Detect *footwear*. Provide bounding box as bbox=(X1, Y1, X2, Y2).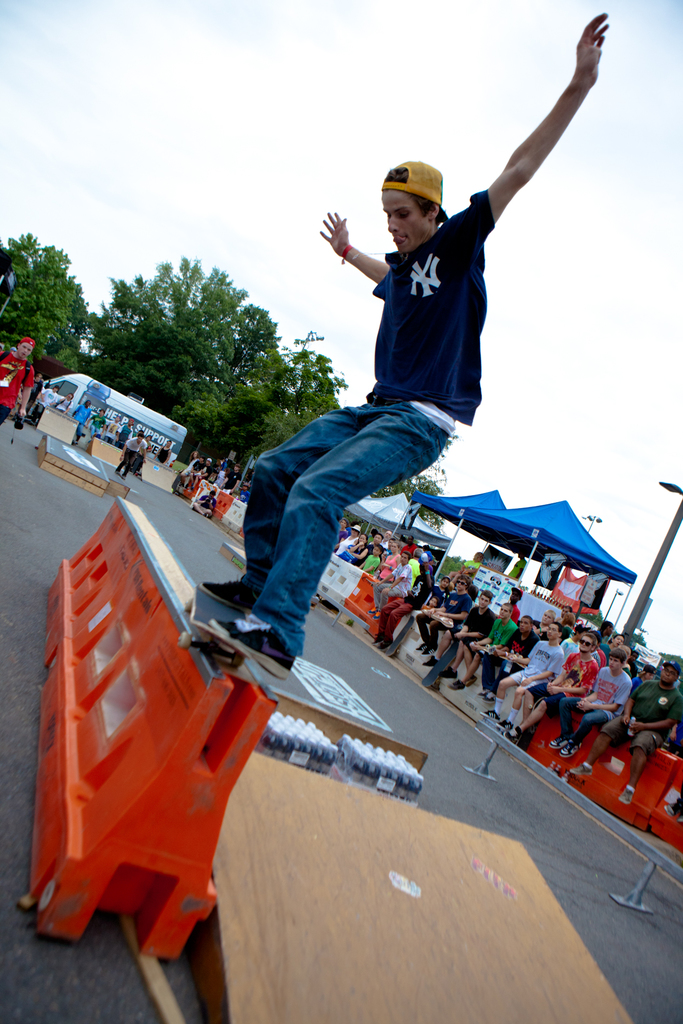
bbox=(213, 619, 296, 680).
